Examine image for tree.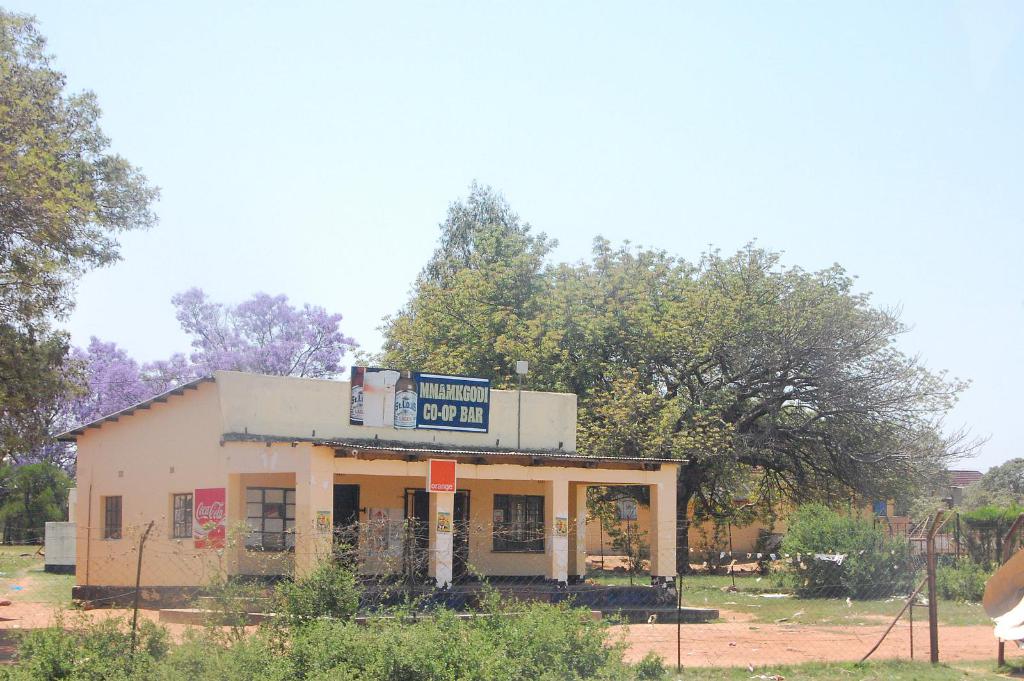
Examination result: 374, 177, 564, 389.
